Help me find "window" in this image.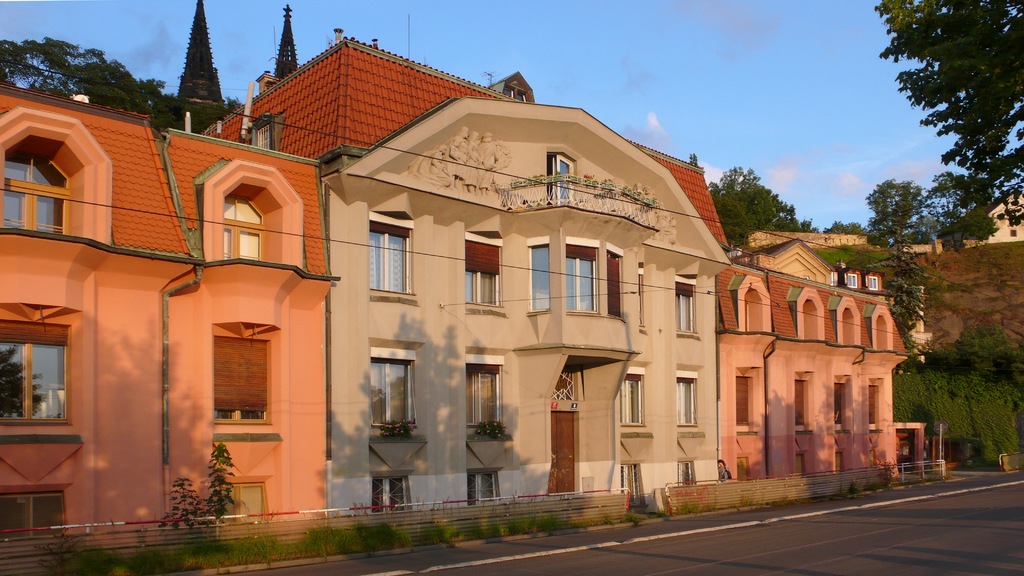
Found it: pyautogui.locateOnScreen(866, 275, 880, 291).
